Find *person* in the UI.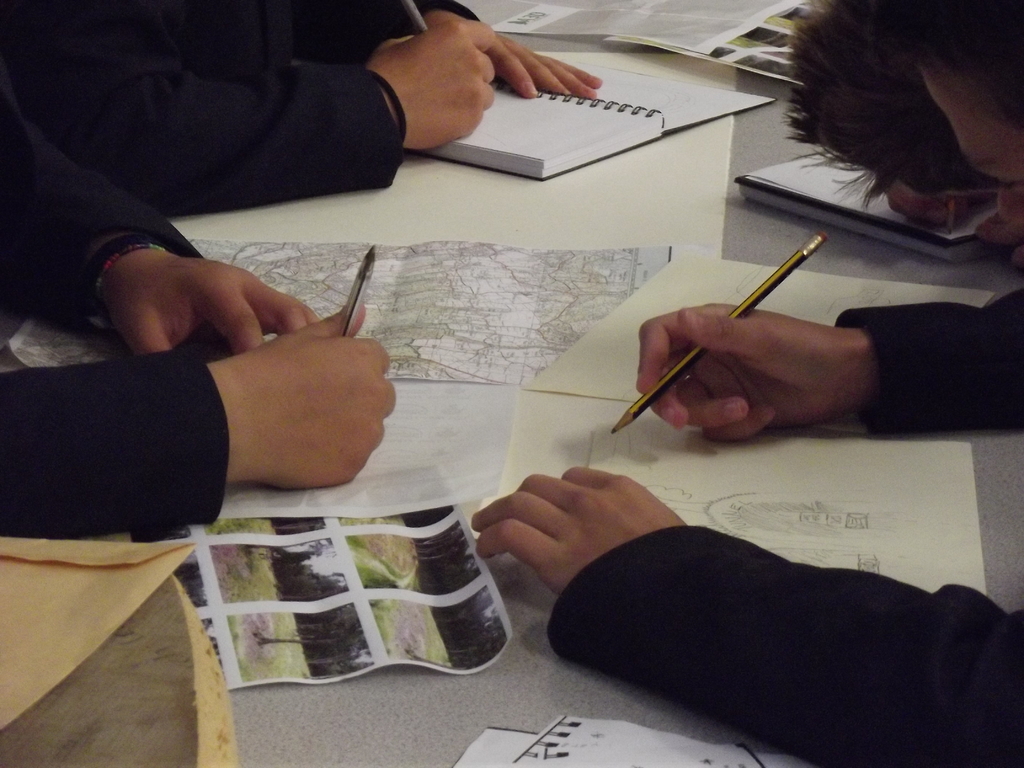
UI element at 0/79/401/538.
